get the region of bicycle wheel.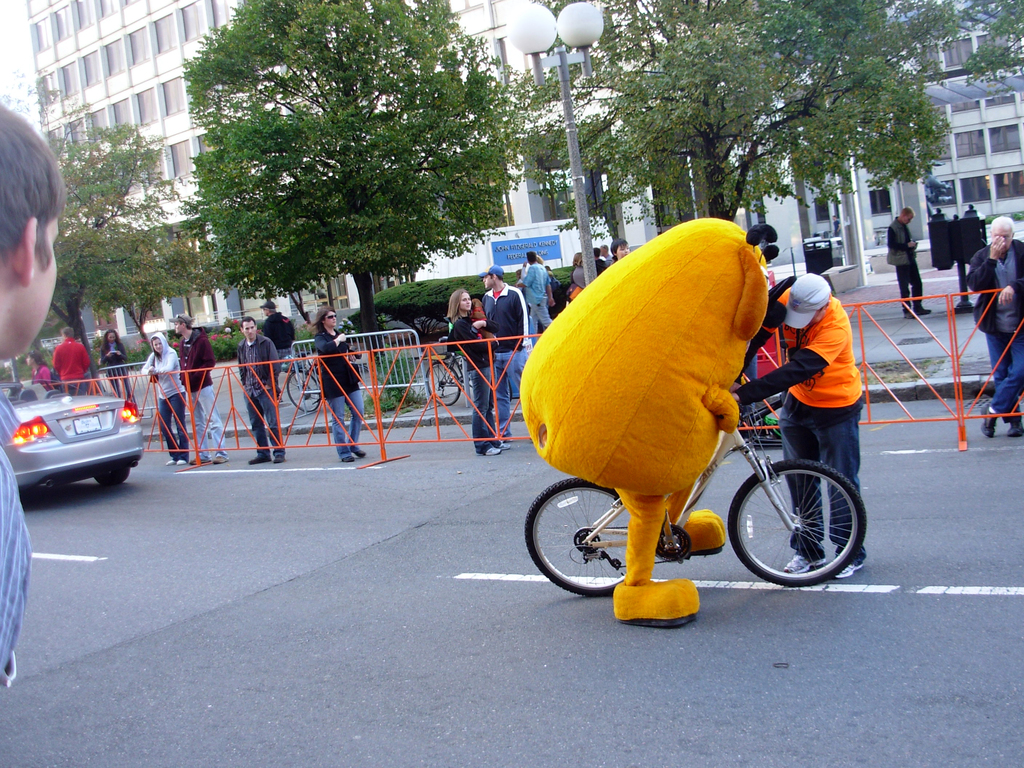
(left=732, top=451, right=866, bottom=593).
